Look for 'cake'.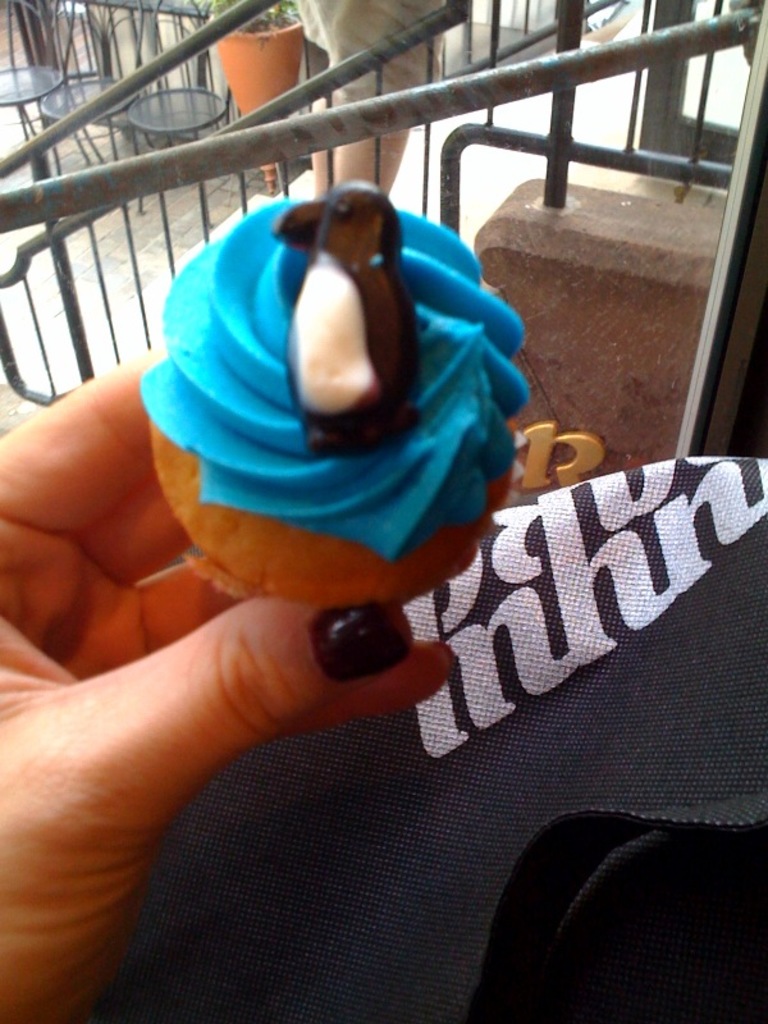
Found: 138/177/524/599.
